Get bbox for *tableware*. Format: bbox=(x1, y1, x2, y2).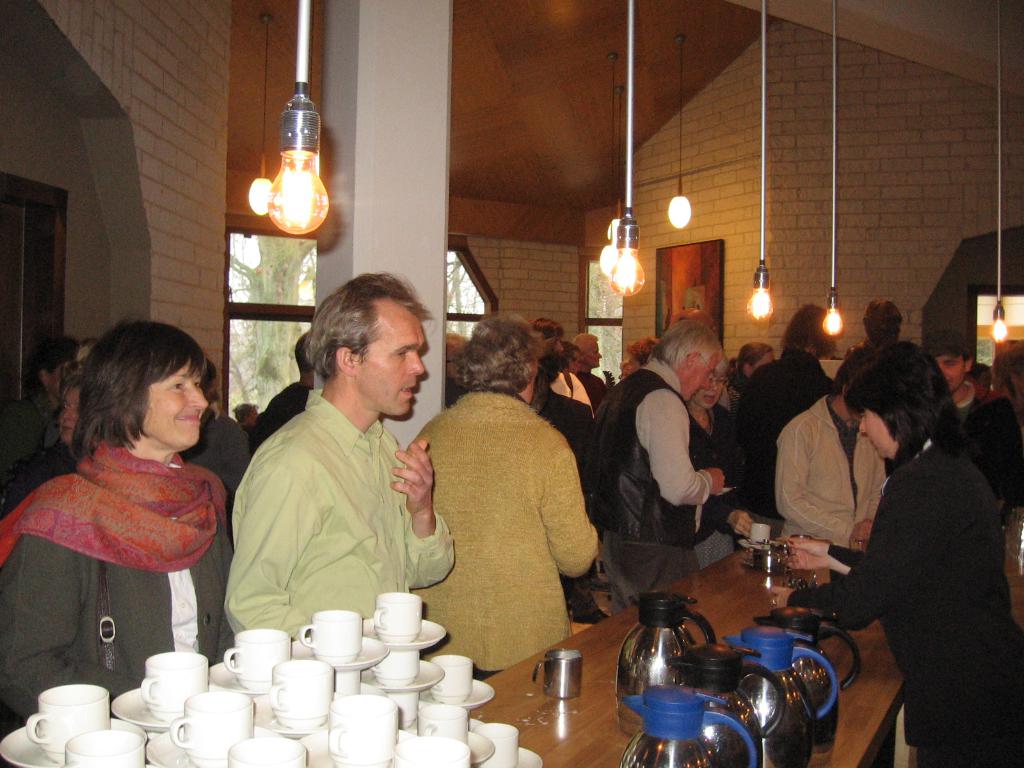
bbox=(615, 593, 716, 726).
